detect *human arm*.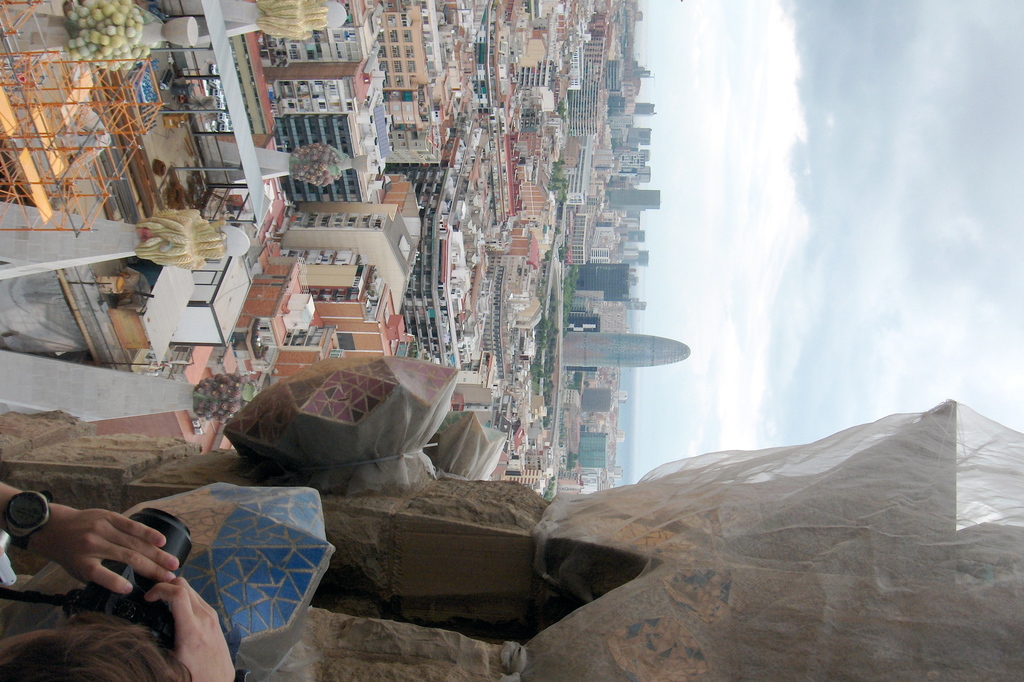
Detected at box=[135, 575, 240, 681].
